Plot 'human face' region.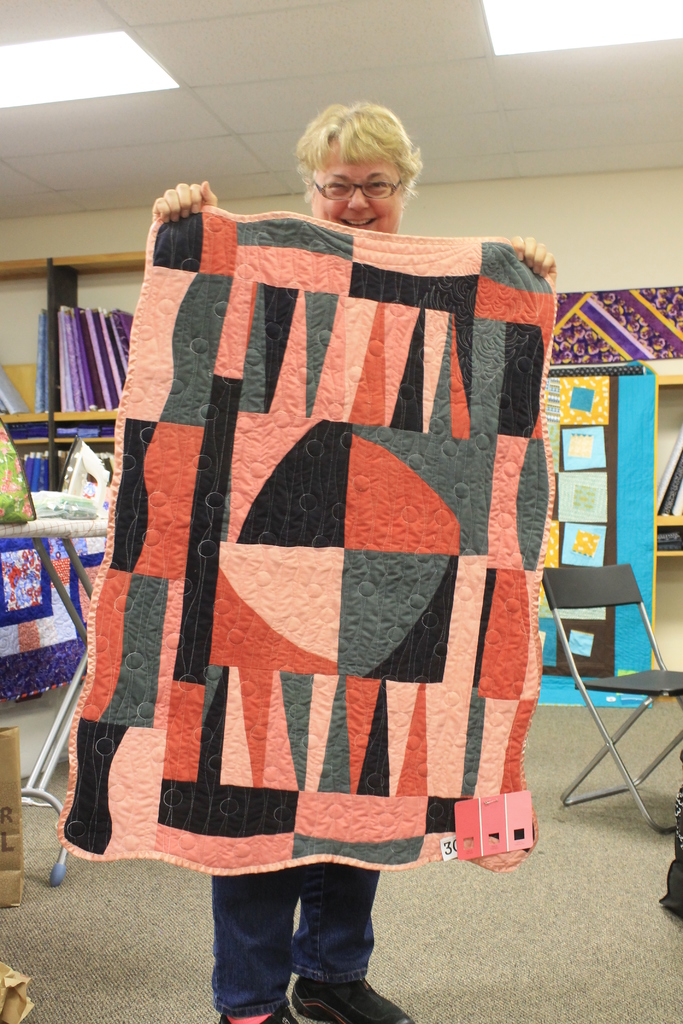
Plotted at {"left": 313, "top": 136, "right": 401, "bottom": 238}.
